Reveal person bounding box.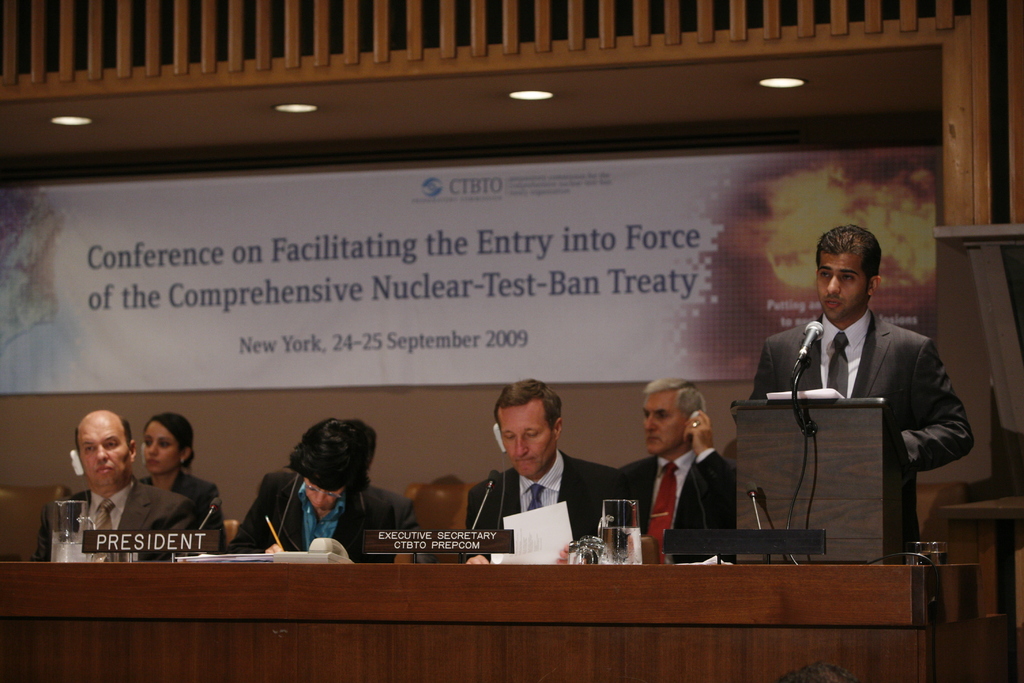
Revealed: [x1=588, y1=372, x2=743, y2=565].
